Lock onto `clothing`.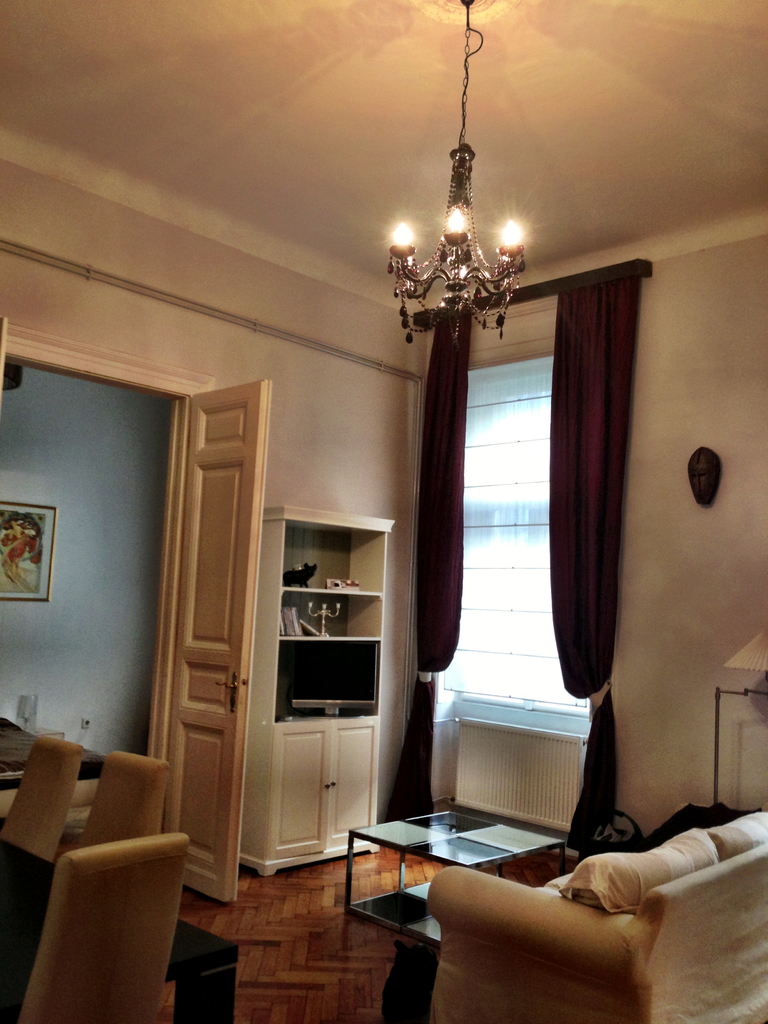
Locked: Rect(388, 301, 477, 831).
